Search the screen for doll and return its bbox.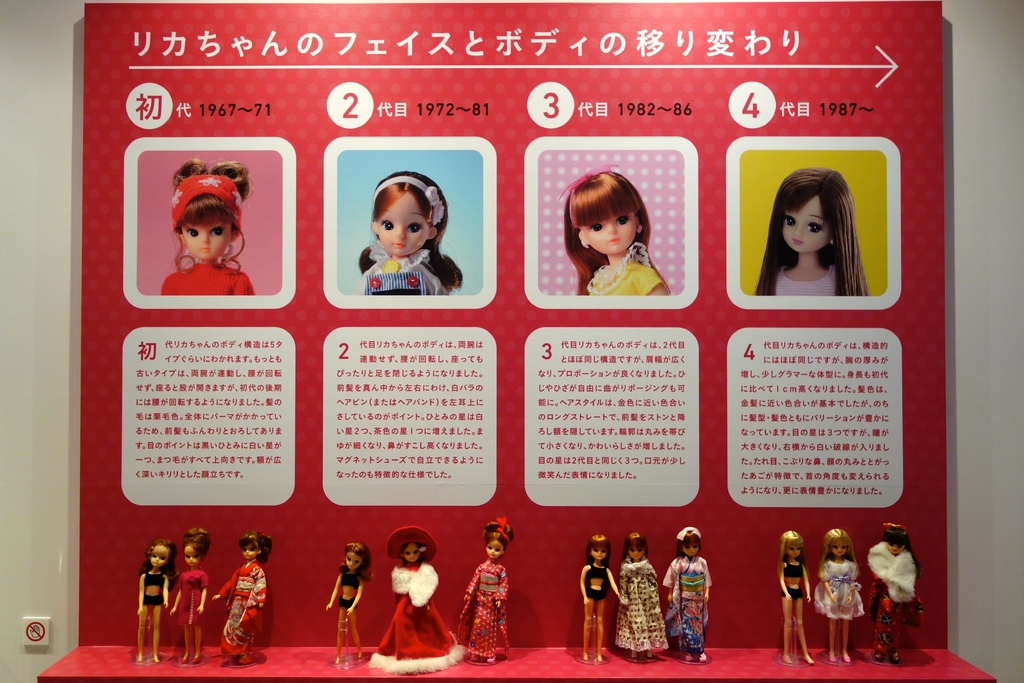
Found: <box>749,159,872,301</box>.
